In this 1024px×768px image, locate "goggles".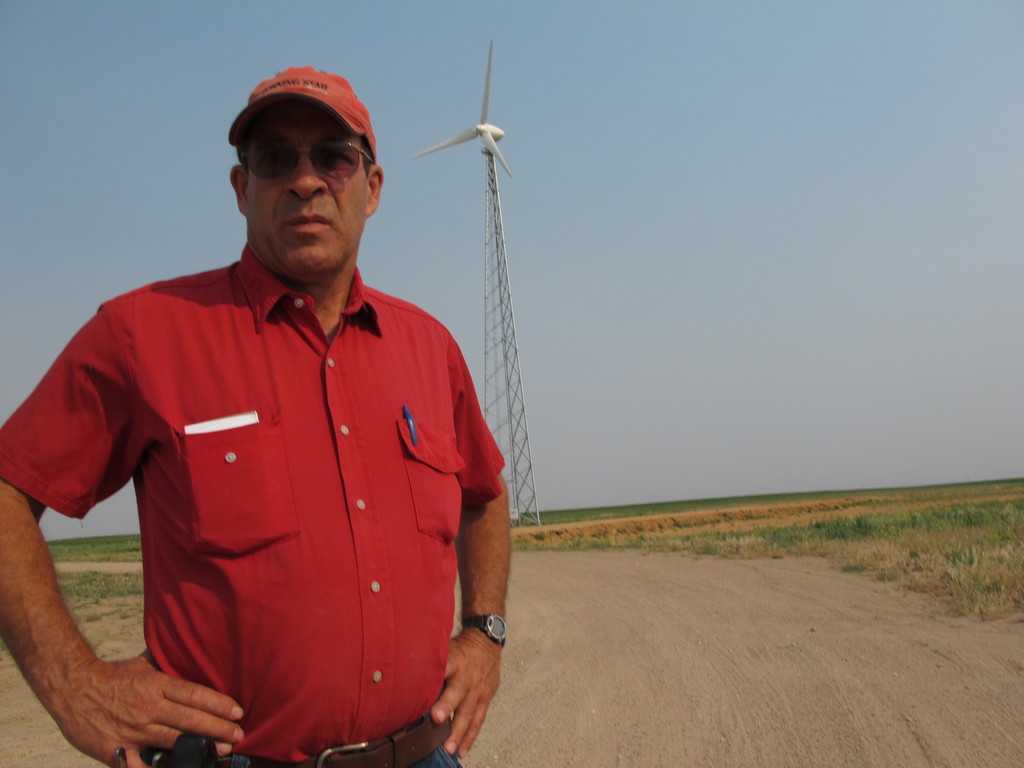
Bounding box: {"x1": 225, "y1": 122, "x2": 365, "y2": 178}.
